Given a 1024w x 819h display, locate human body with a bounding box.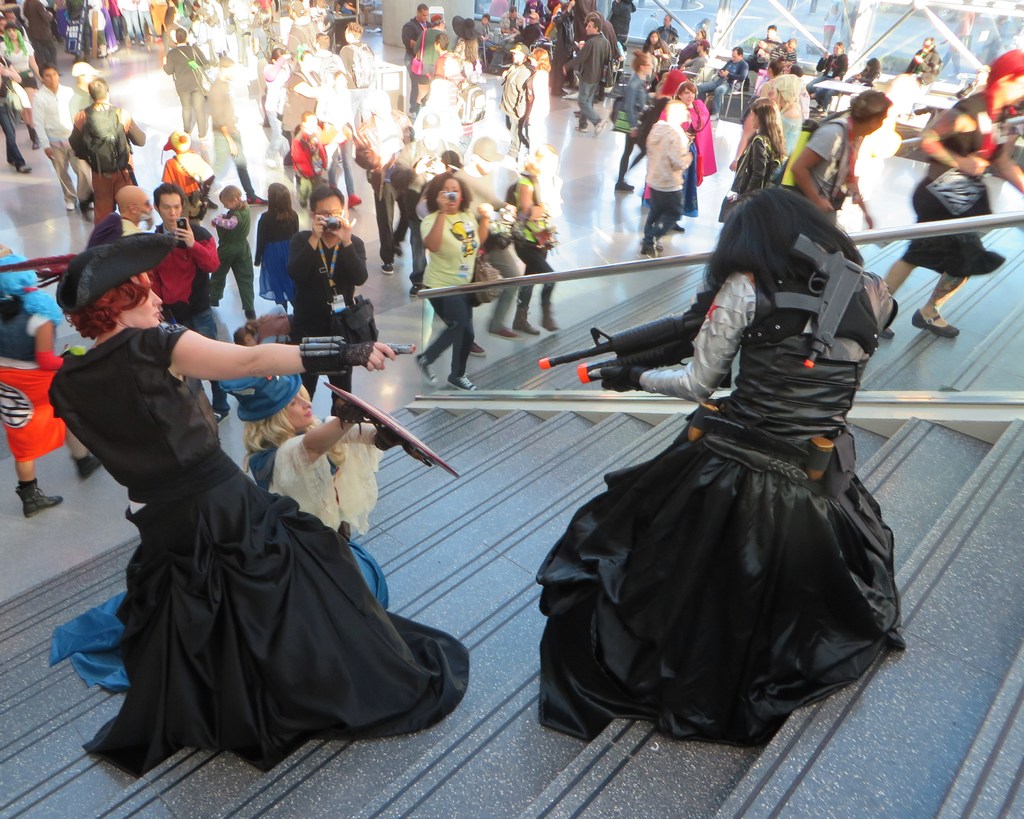
Located: <bbox>274, 48, 315, 142</bbox>.
